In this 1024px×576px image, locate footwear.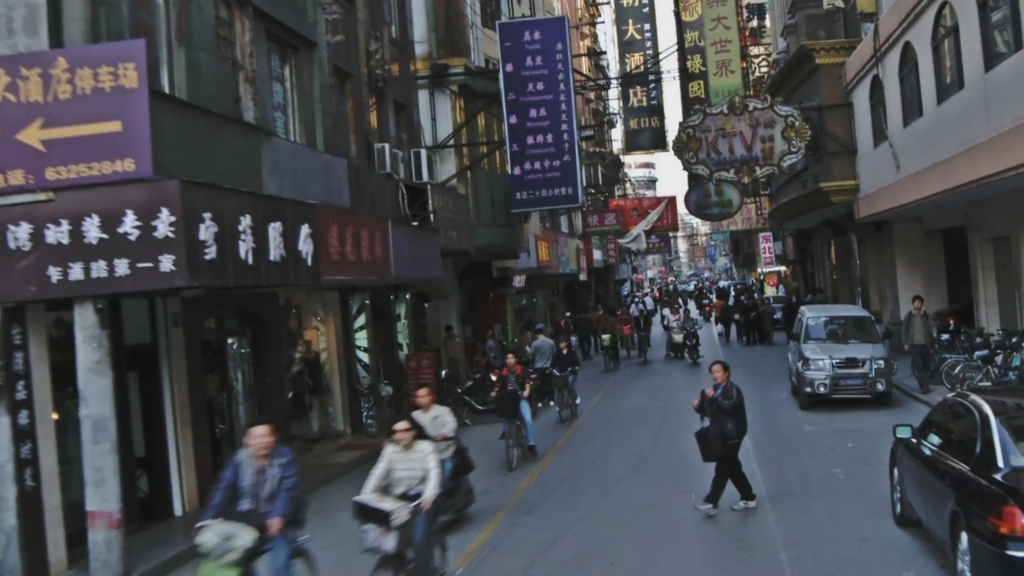
Bounding box: [922, 382, 929, 394].
